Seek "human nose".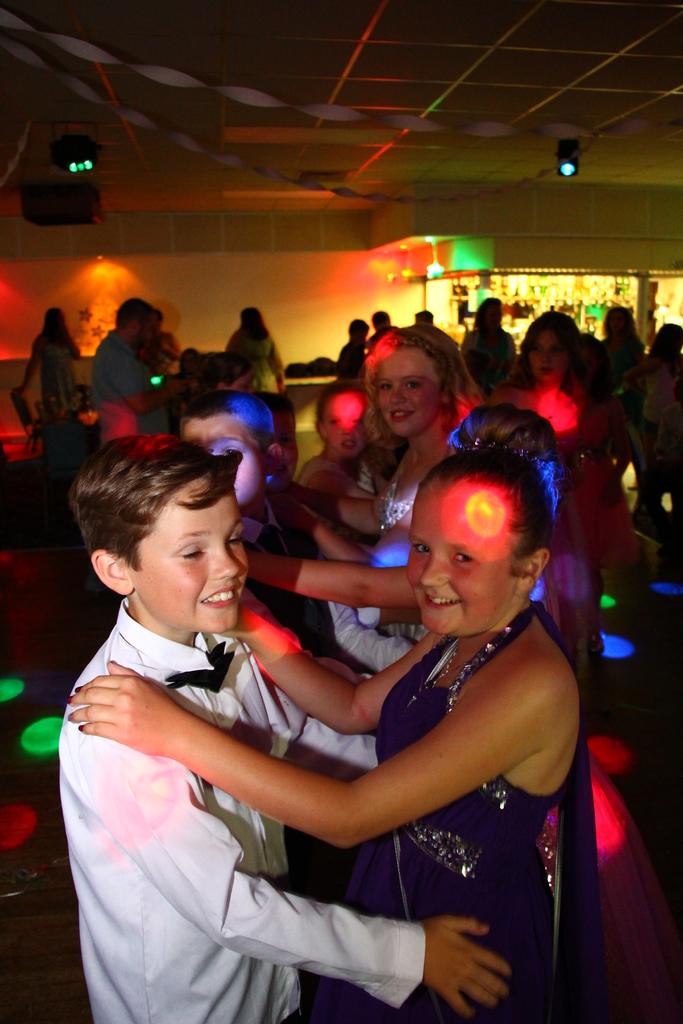
543:350:553:364.
